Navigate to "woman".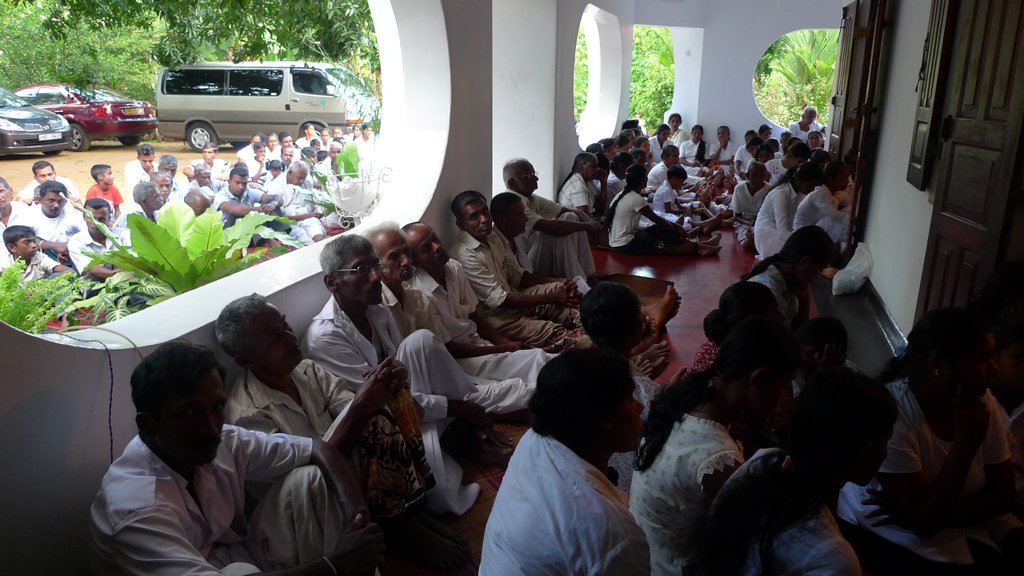
Navigation target: select_region(556, 152, 610, 233).
